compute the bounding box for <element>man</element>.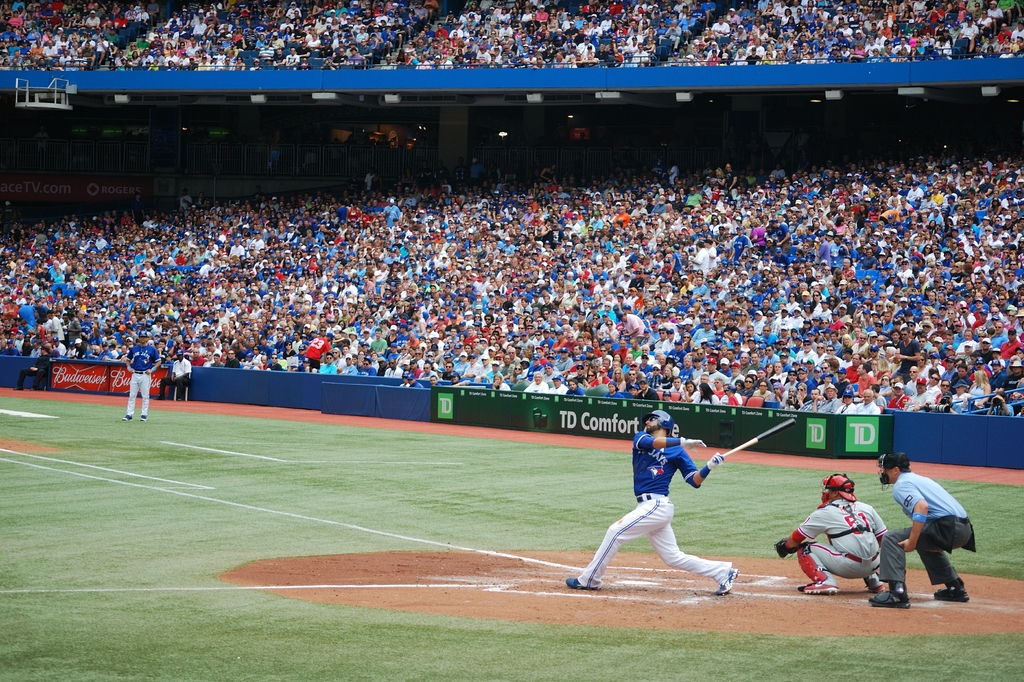
(x1=228, y1=299, x2=239, y2=314).
